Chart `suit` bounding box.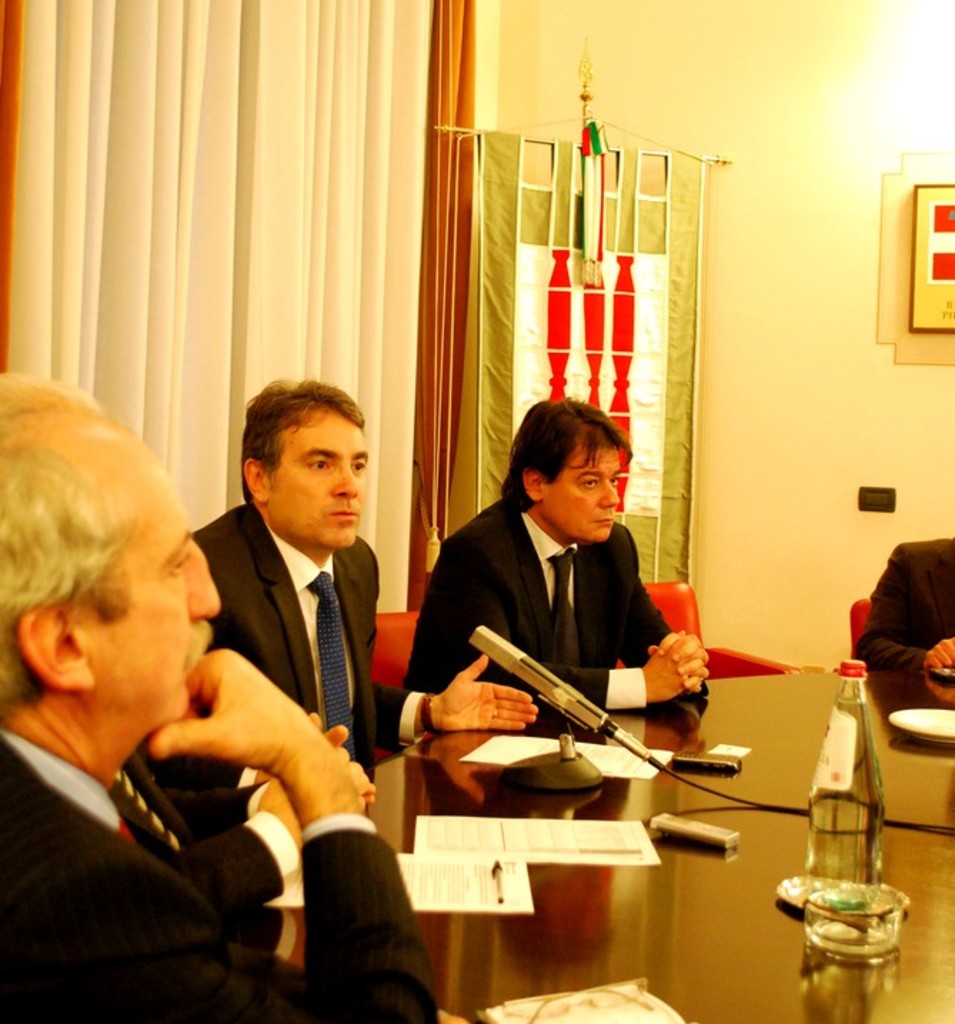
Charted: region(191, 501, 387, 790).
